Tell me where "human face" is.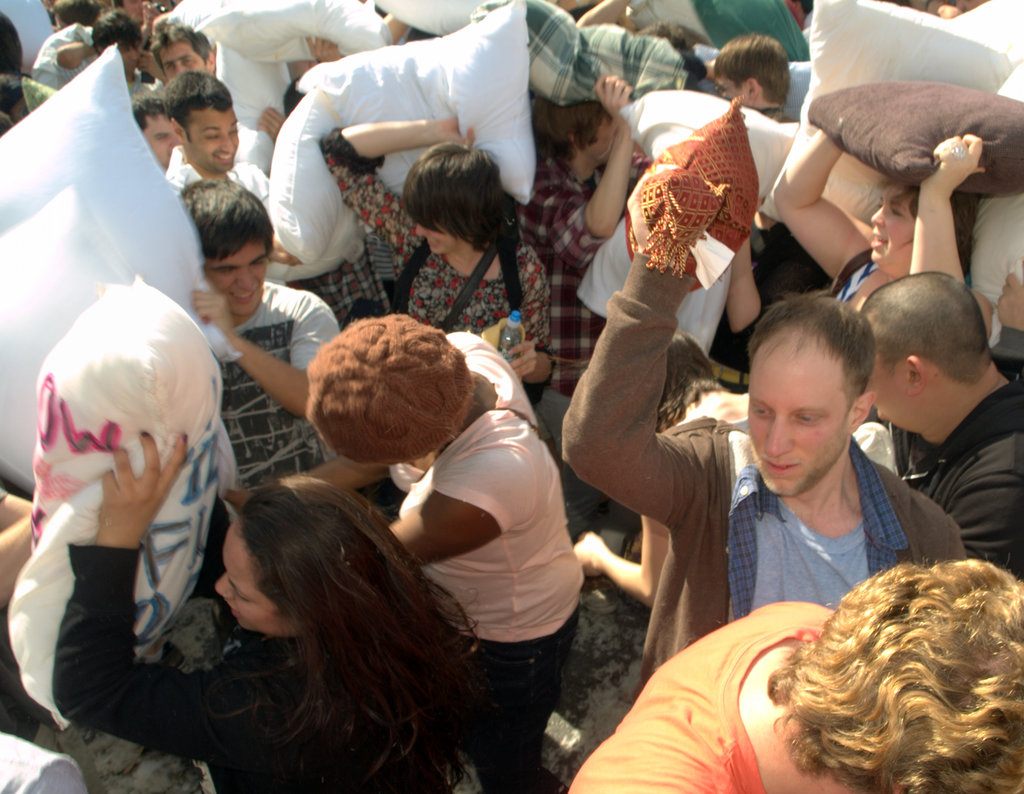
"human face" is at detection(412, 219, 458, 255).
